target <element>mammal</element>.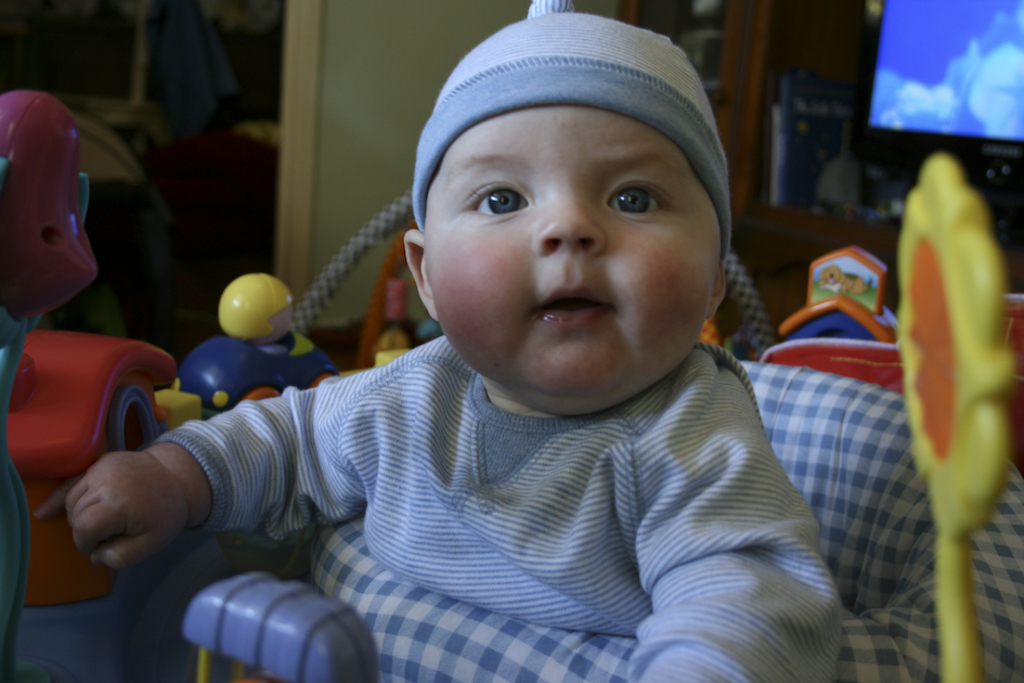
Target region: 95/0/886/662.
